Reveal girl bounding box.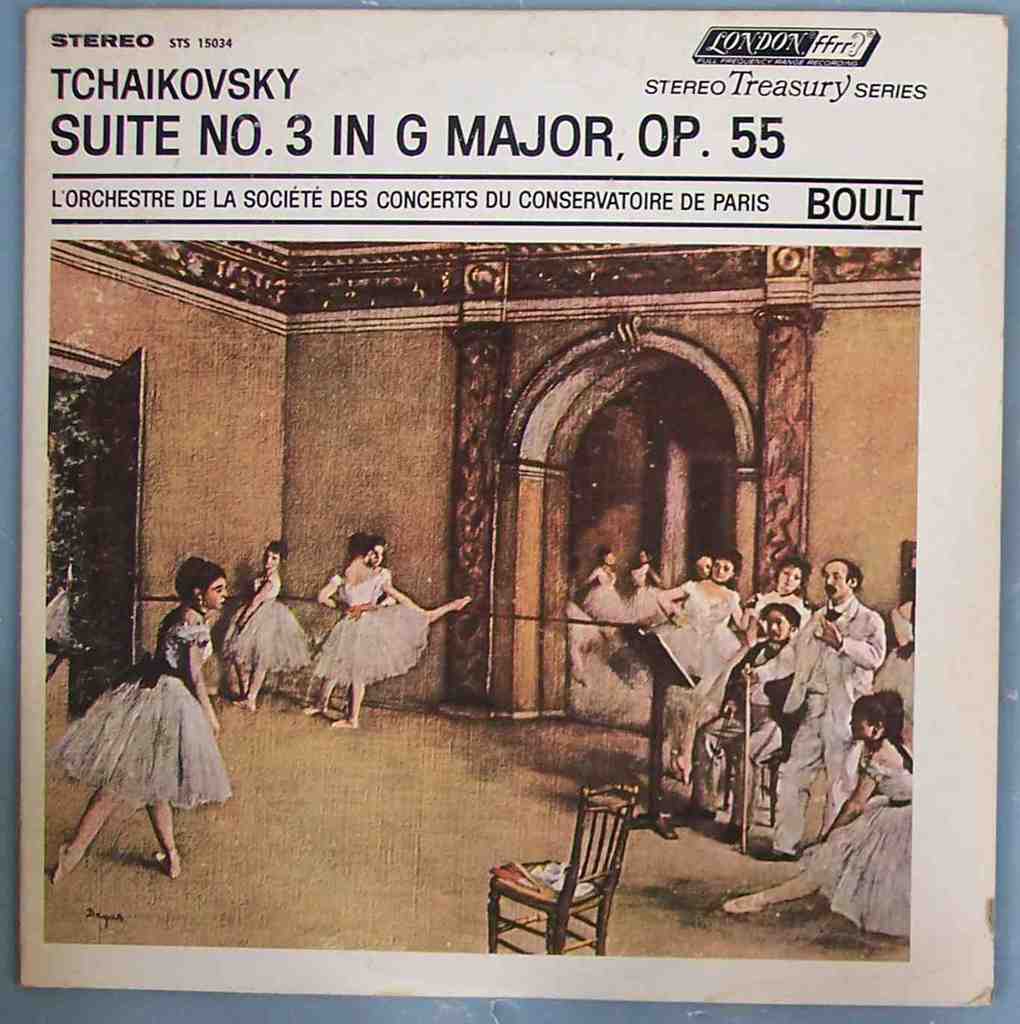
Revealed: 724:693:920:943.
